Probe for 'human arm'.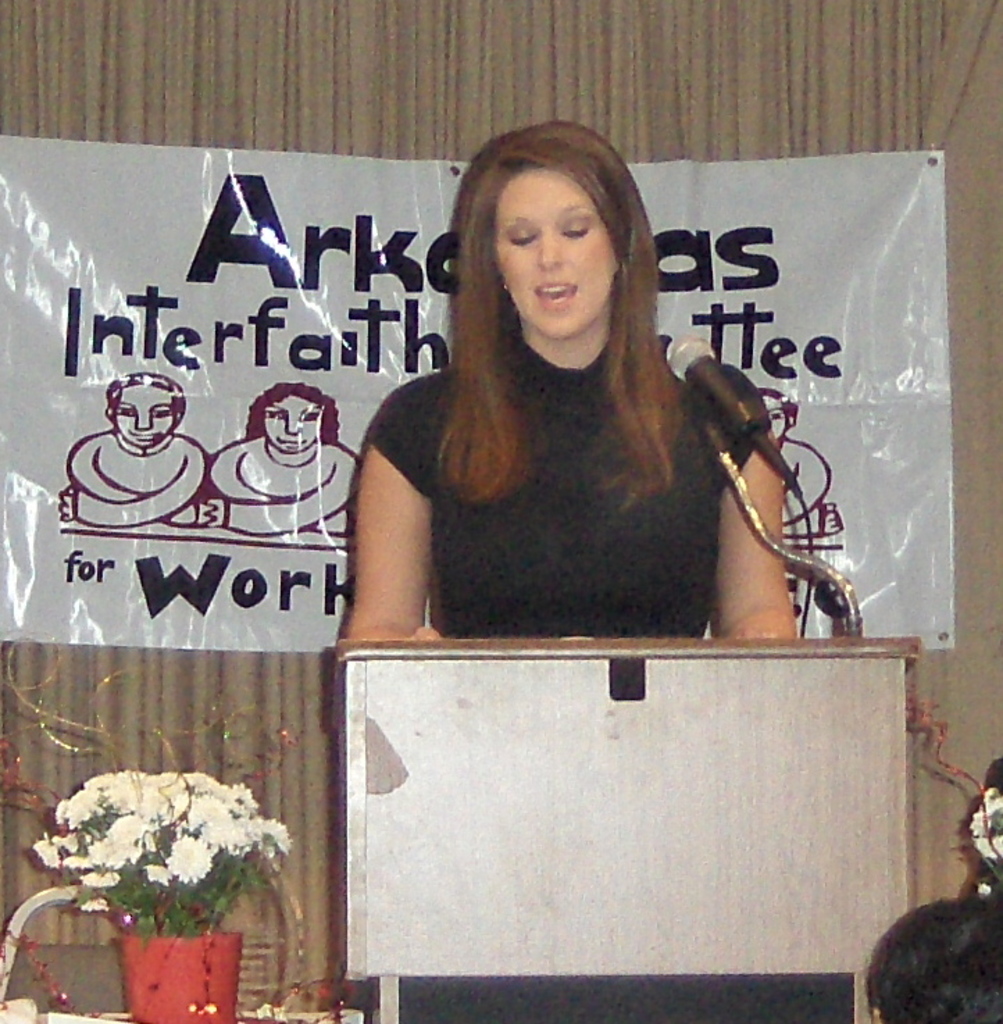
Probe result: 333 361 464 685.
